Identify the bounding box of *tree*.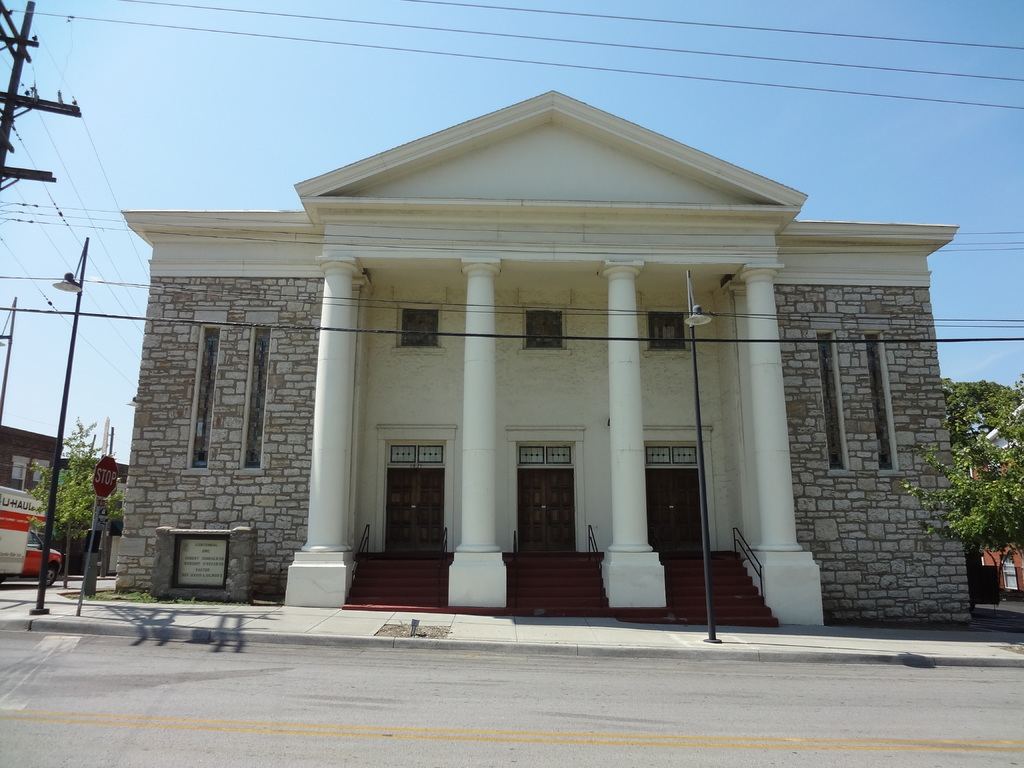
l=907, t=378, r=1023, b=604.
